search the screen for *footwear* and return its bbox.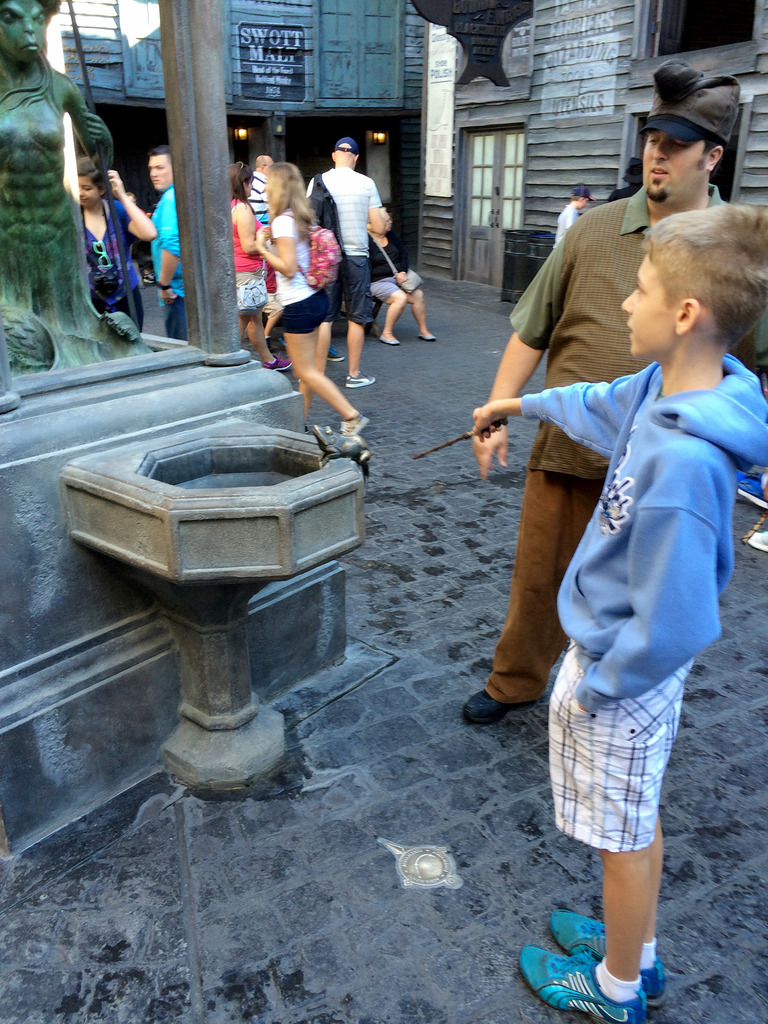
Found: <box>277,336,289,353</box>.
